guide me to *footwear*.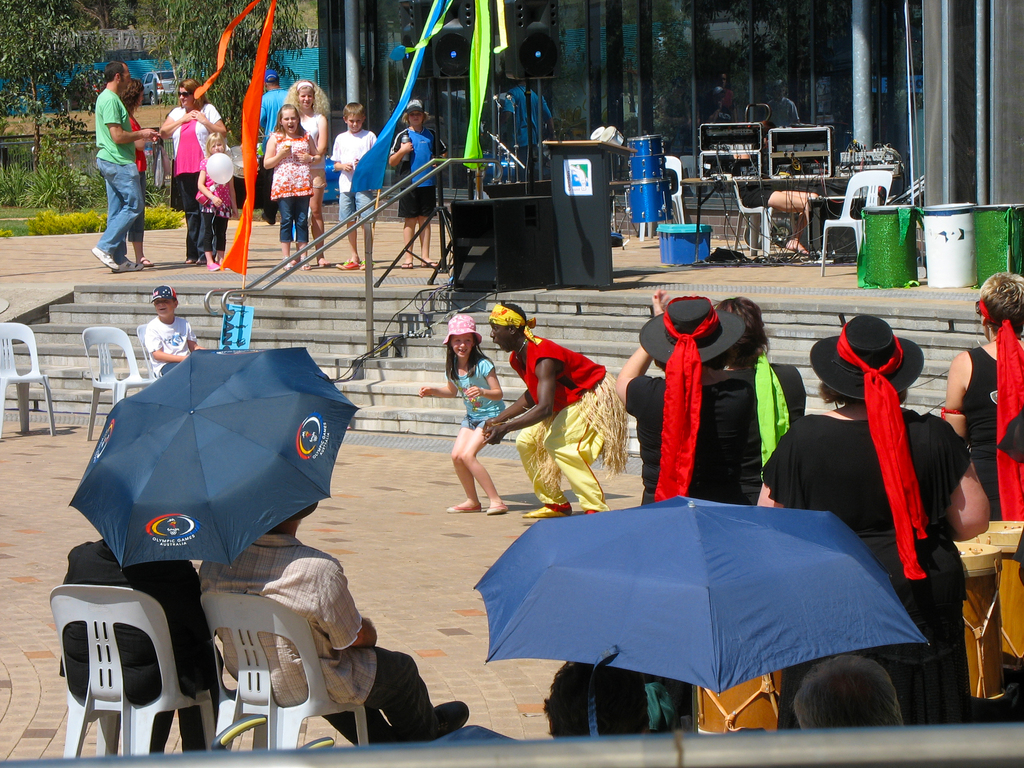
Guidance: [left=339, top=260, right=364, bottom=270].
